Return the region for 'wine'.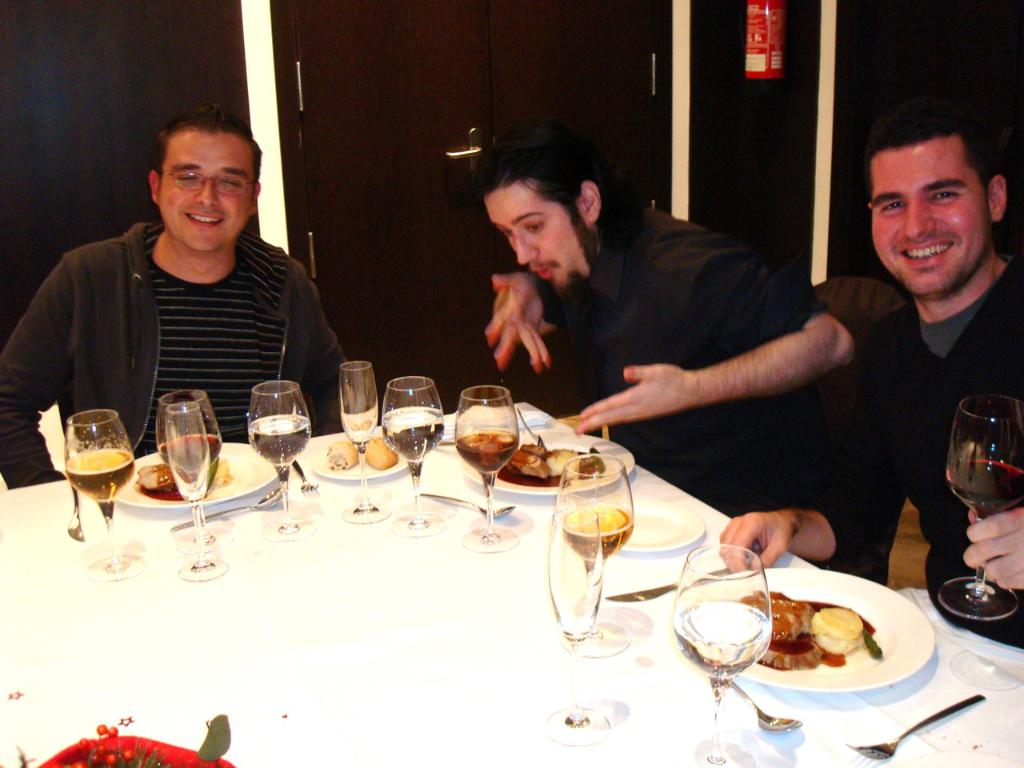
box(457, 434, 517, 470).
